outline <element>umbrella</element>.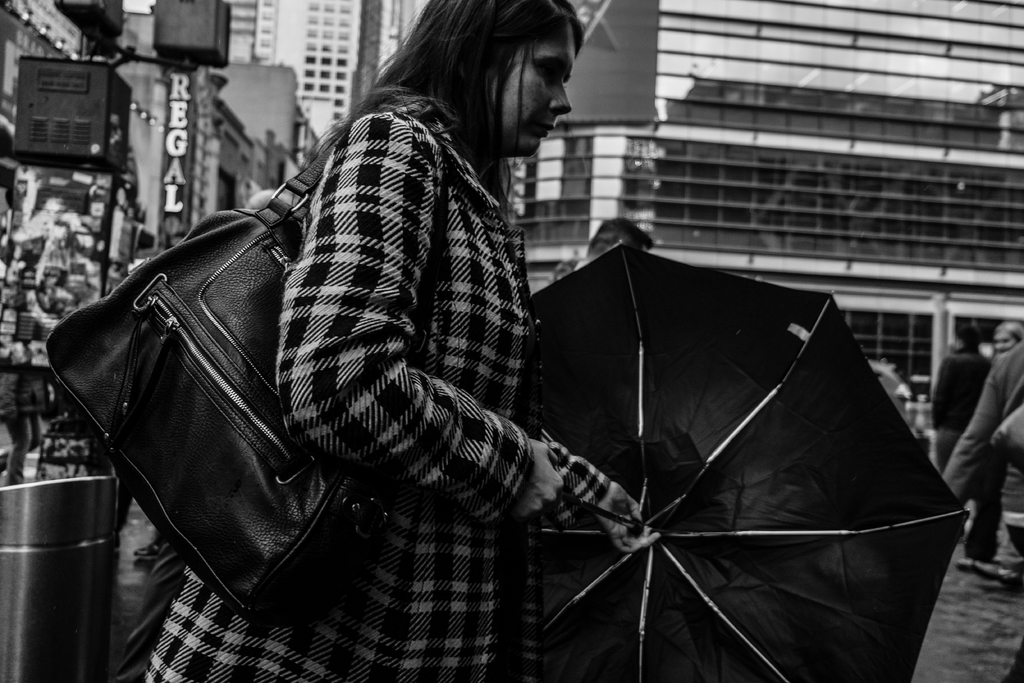
Outline: [x1=530, y1=238, x2=975, y2=682].
